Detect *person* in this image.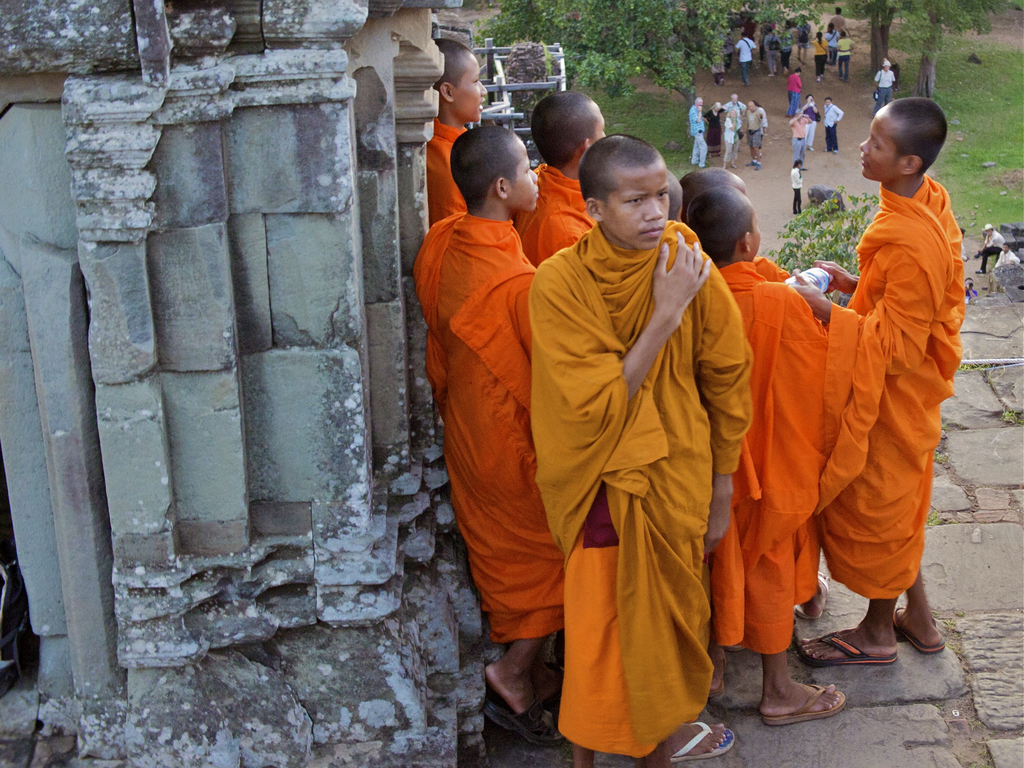
Detection: 727 92 744 128.
